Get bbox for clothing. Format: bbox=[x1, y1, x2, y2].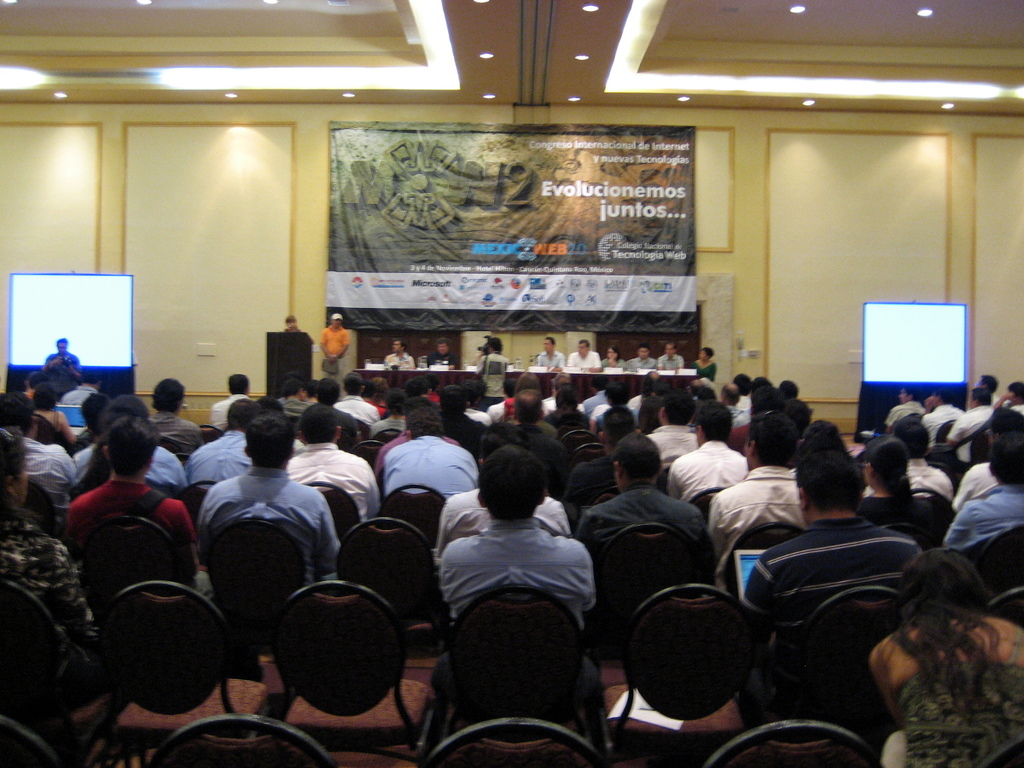
bbox=[473, 404, 497, 420].
